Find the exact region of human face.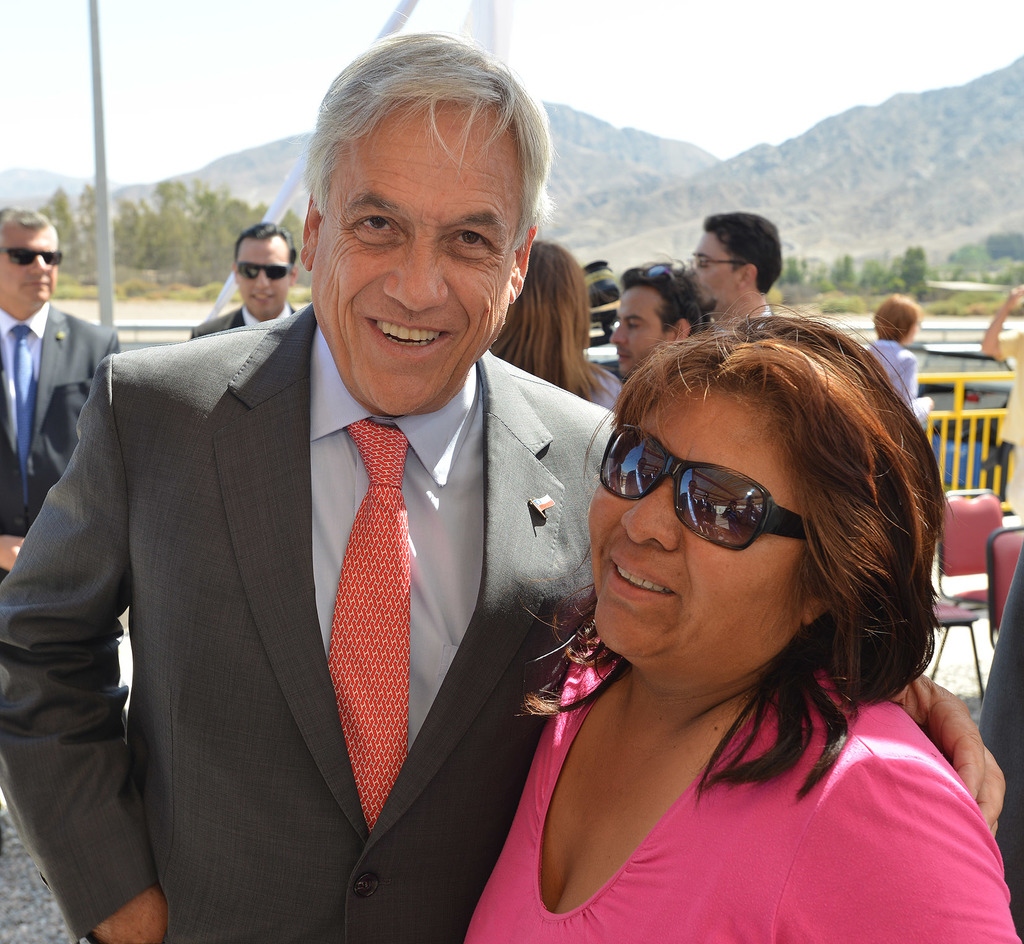
Exact region: box=[689, 231, 746, 311].
